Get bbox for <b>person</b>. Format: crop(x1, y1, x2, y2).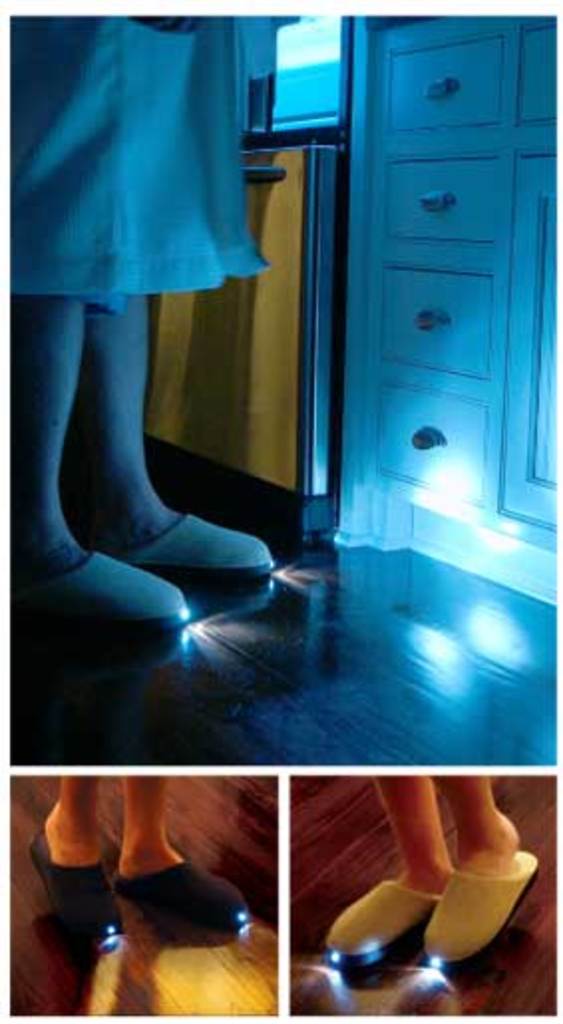
crop(324, 769, 543, 968).
